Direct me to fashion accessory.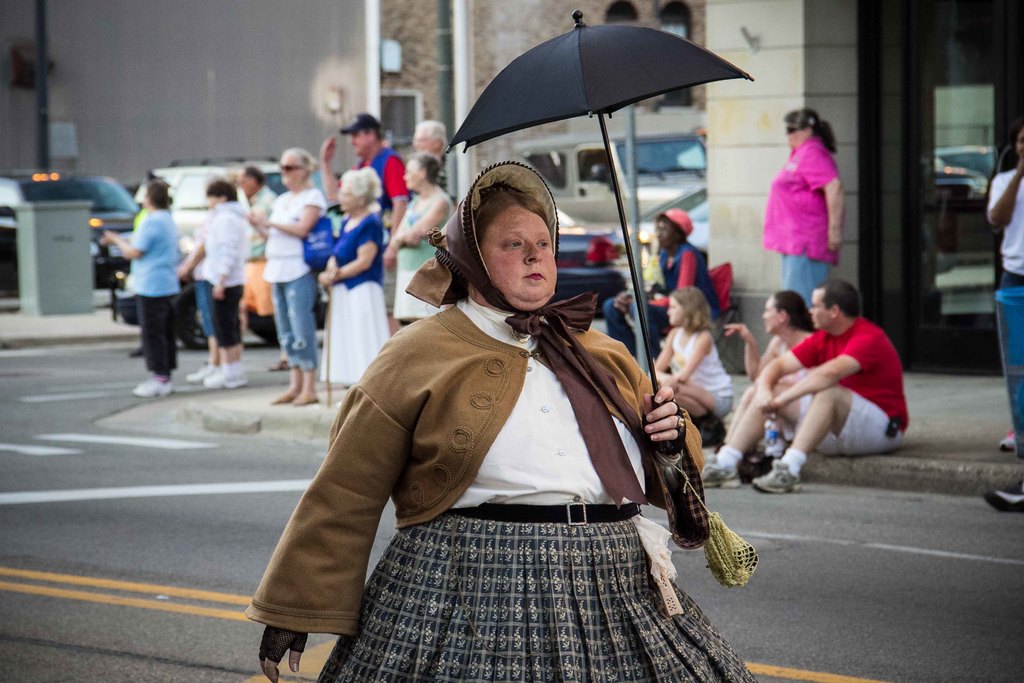
Direction: rect(447, 10, 752, 409).
